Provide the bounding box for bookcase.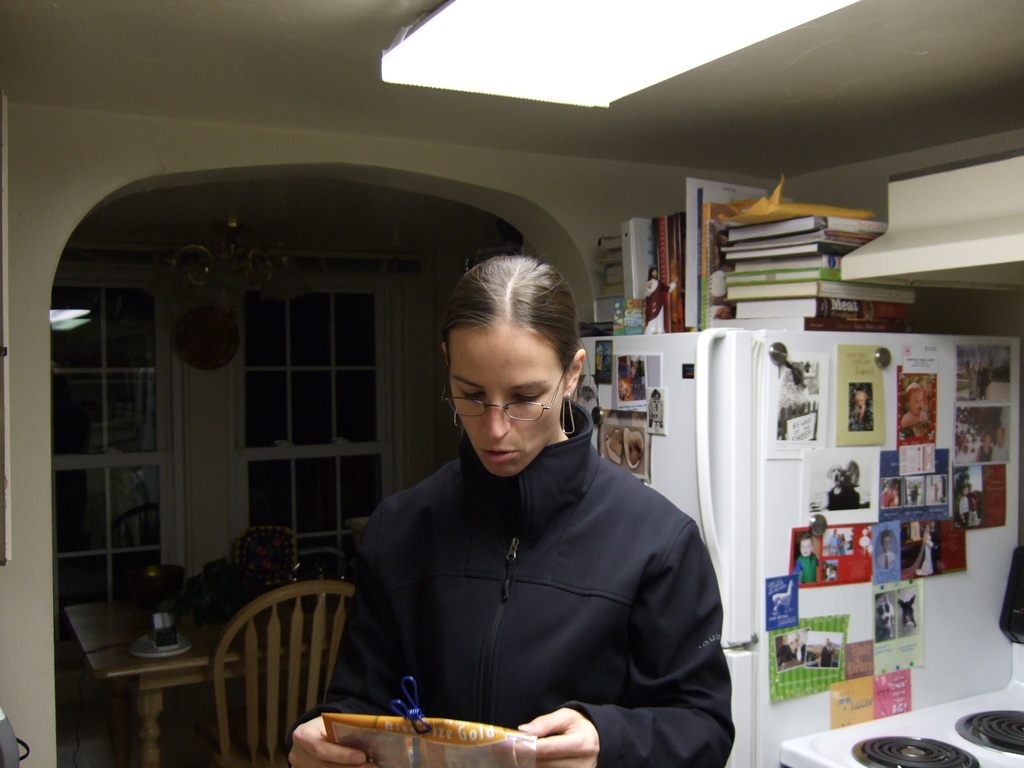
[125, 122, 886, 767].
